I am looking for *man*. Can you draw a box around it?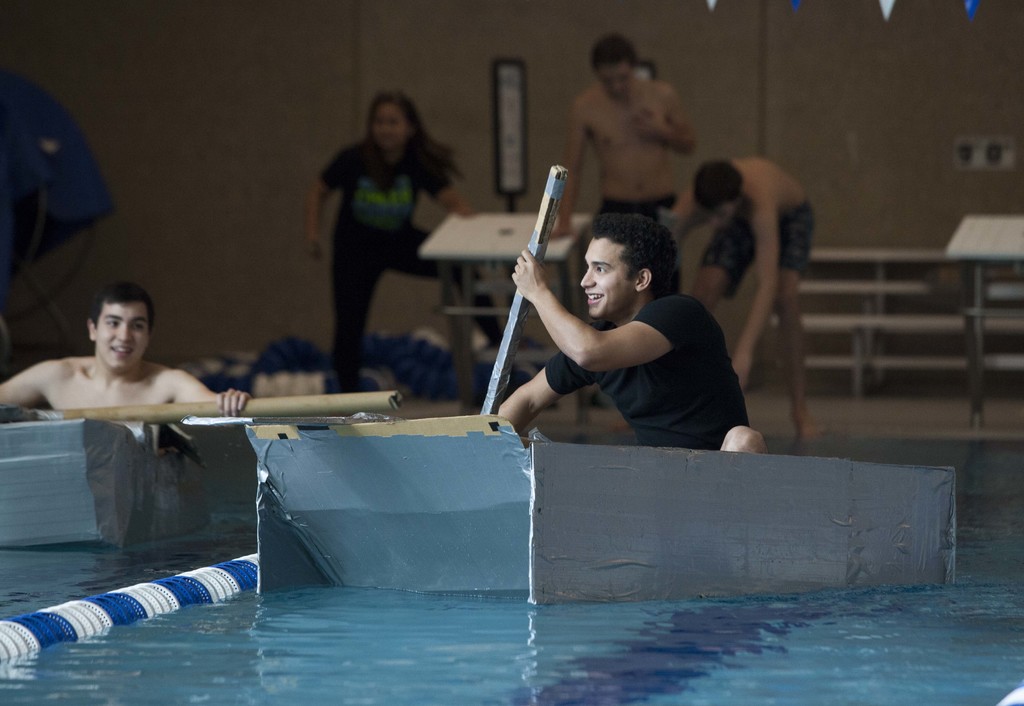
Sure, the bounding box is 547/30/696/314.
